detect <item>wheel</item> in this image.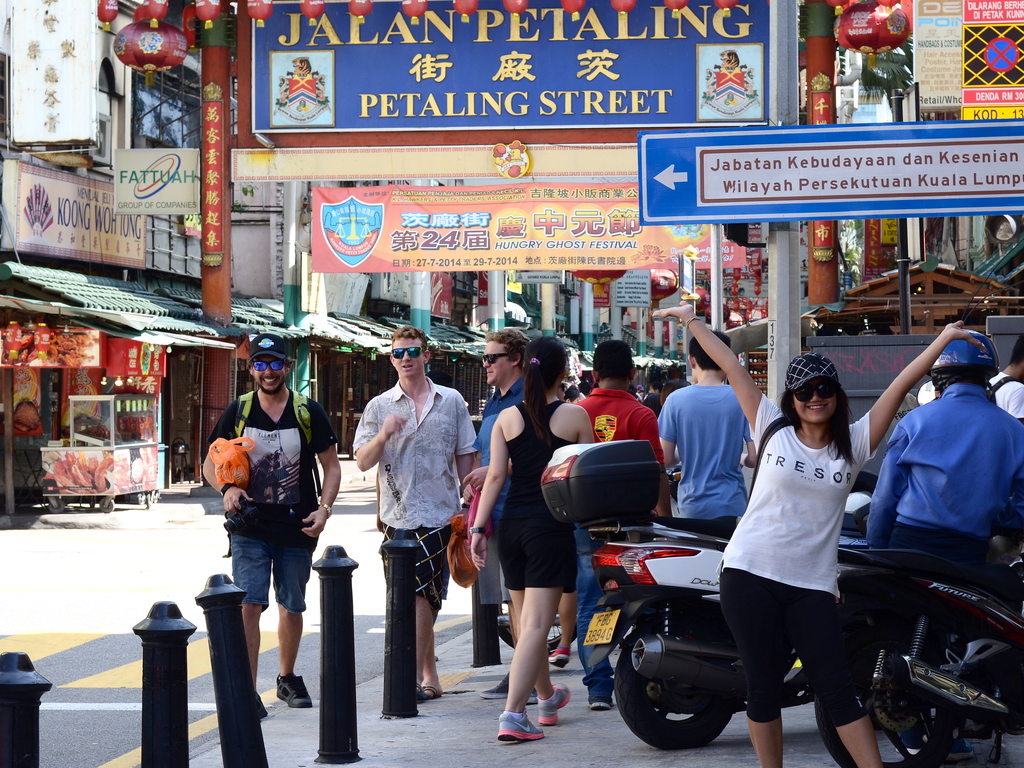
Detection: (x1=603, y1=609, x2=735, y2=754).
